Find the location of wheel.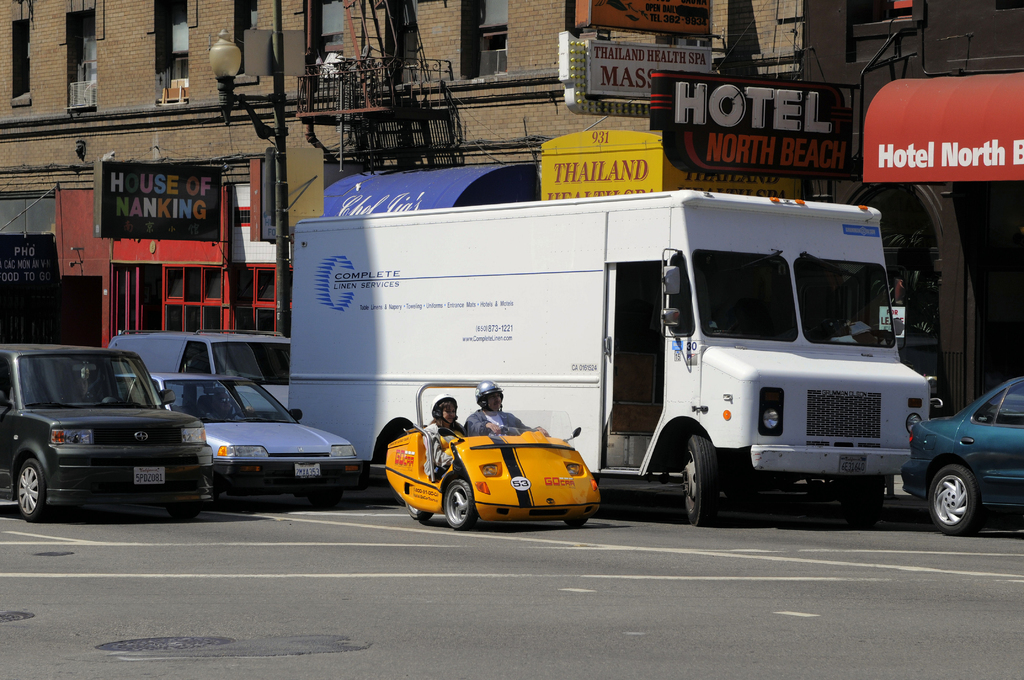
Location: region(563, 513, 591, 530).
